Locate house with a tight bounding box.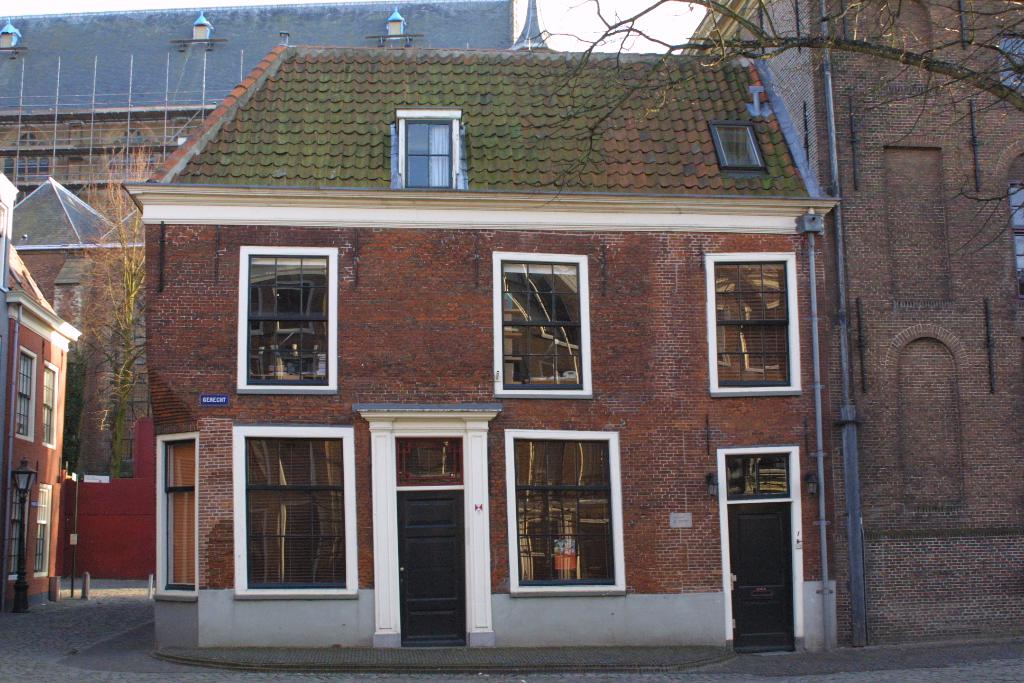
box=[104, 0, 869, 682].
